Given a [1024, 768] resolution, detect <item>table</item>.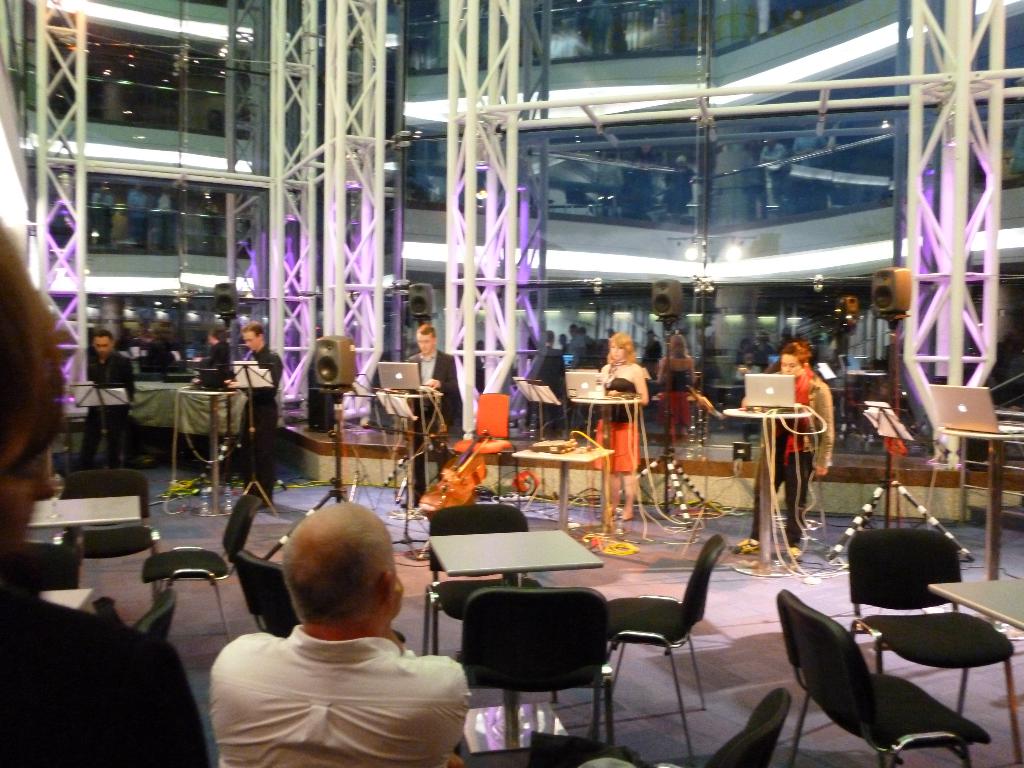
l=936, t=419, r=1018, b=569.
